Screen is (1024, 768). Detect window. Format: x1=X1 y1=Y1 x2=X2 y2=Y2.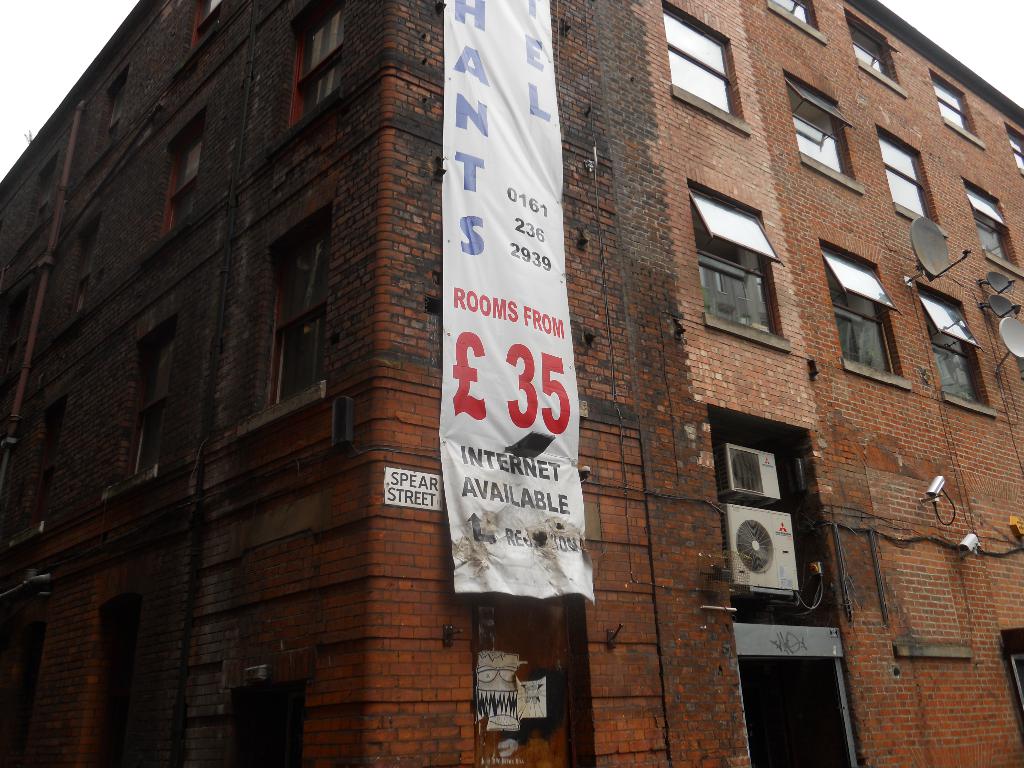
x1=914 y1=289 x2=986 y2=405.
